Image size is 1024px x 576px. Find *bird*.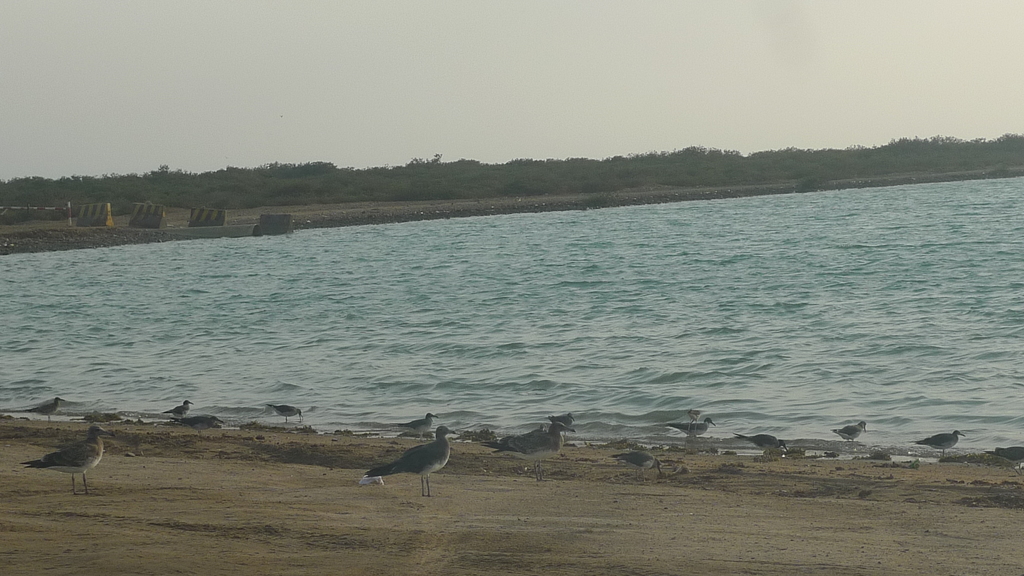
(827,418,867,447).
